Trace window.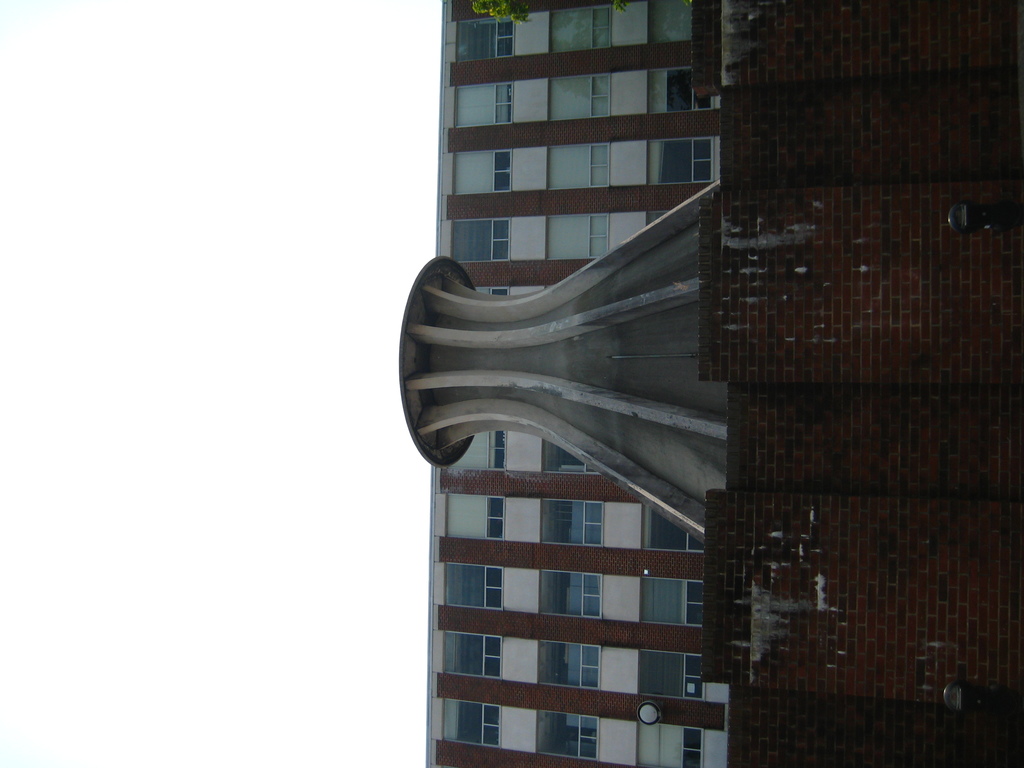
Traced to crop(446, 495, 507, 541).
